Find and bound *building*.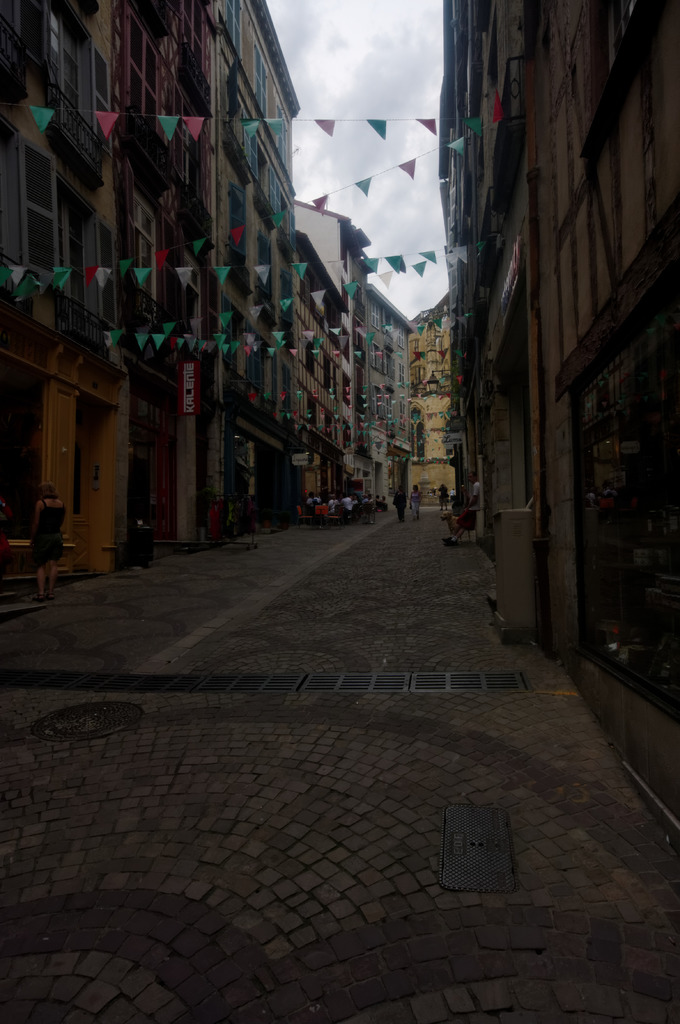
Bound: left=131, top=0, right=221, bottom=555.
